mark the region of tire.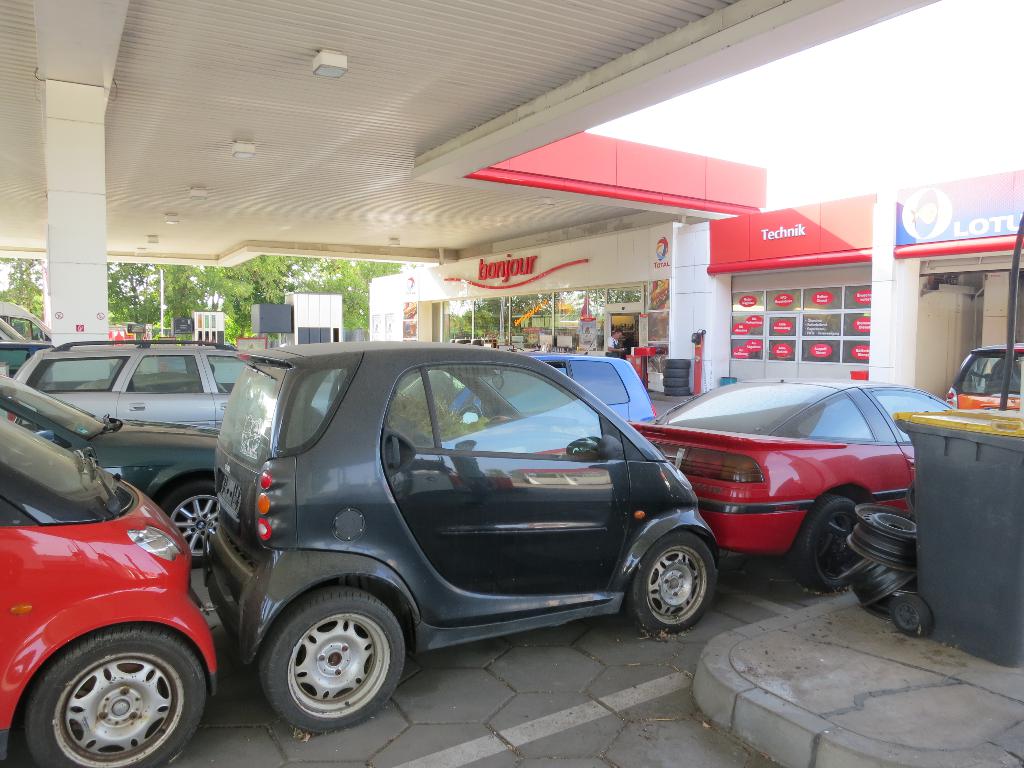
Region: 255,584,406,733.
